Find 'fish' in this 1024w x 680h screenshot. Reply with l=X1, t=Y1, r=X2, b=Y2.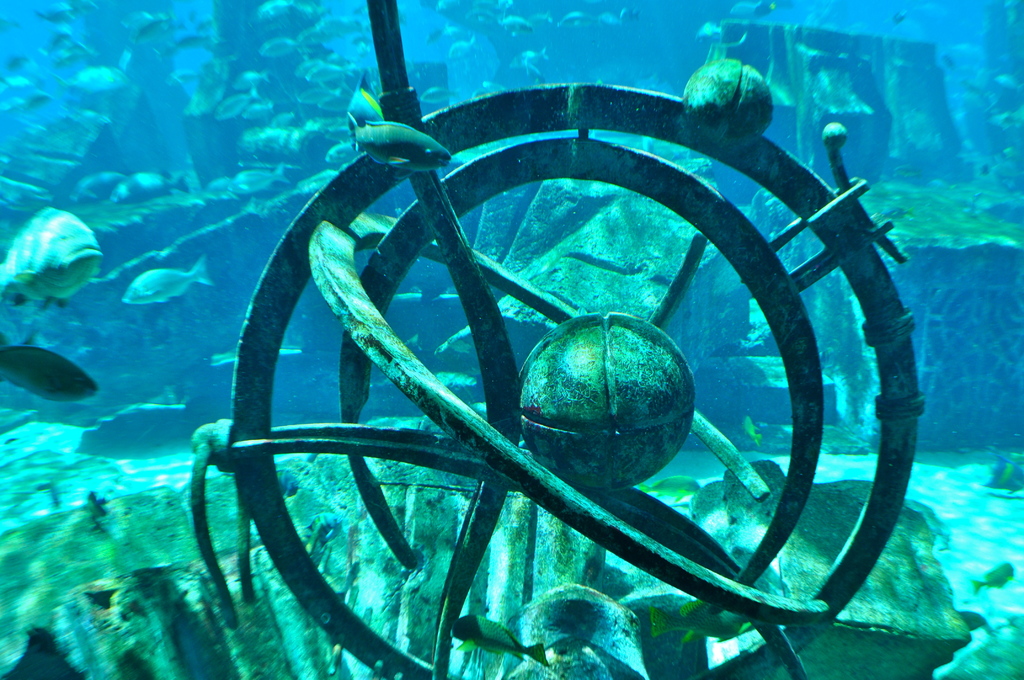
l=971, t=562, r=1014, b=594.
